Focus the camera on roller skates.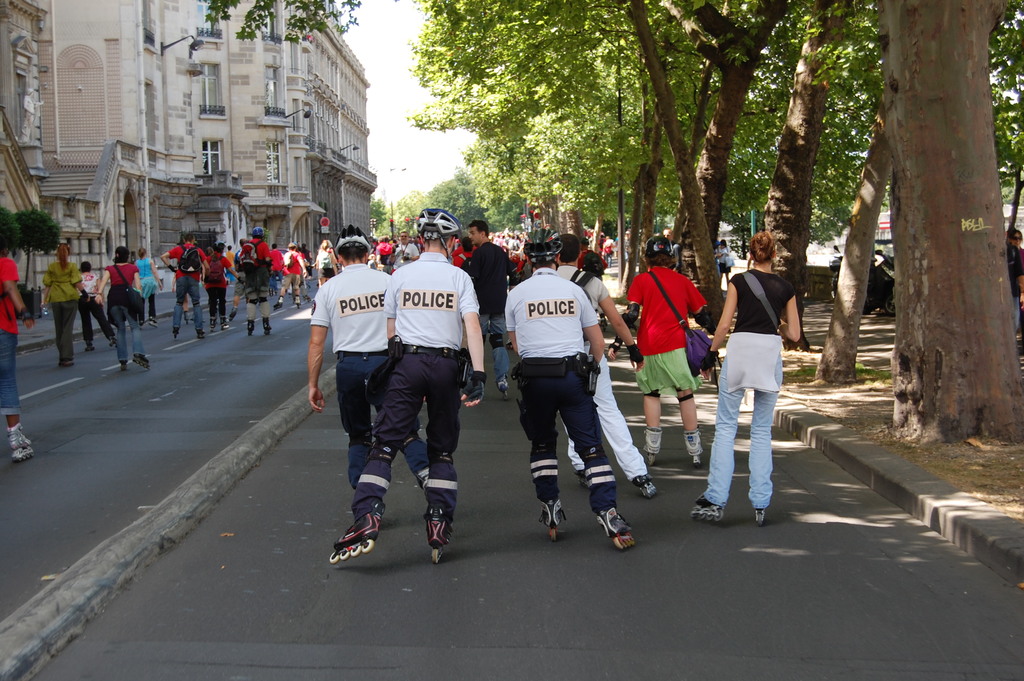
Focus region: left=540, top=502, right=568, bottom=545.
